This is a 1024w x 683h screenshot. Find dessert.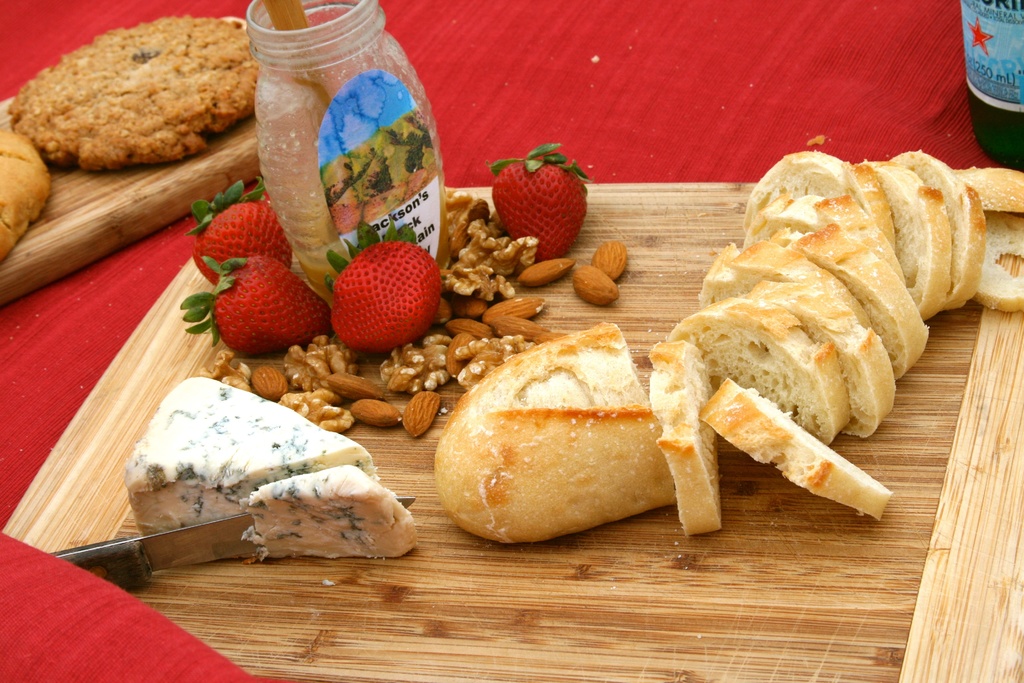
Bounding box: (x1=594, y1=242, x2=627, y2=284).
